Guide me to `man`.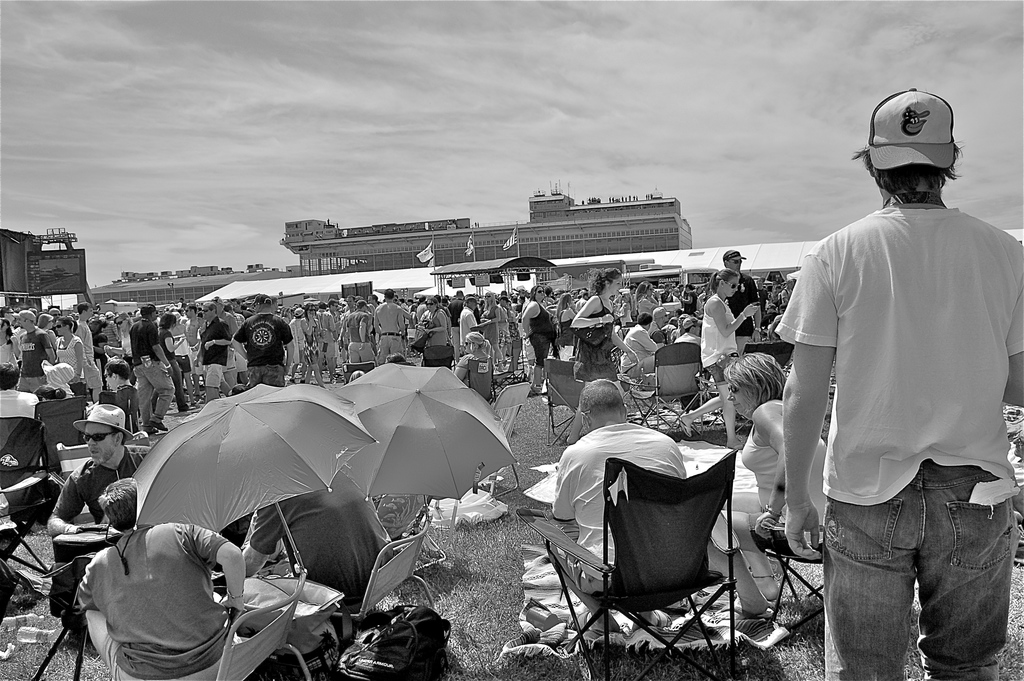
Guidance: pyautogui.locateOnScreen(44, 403, 150, 561).
